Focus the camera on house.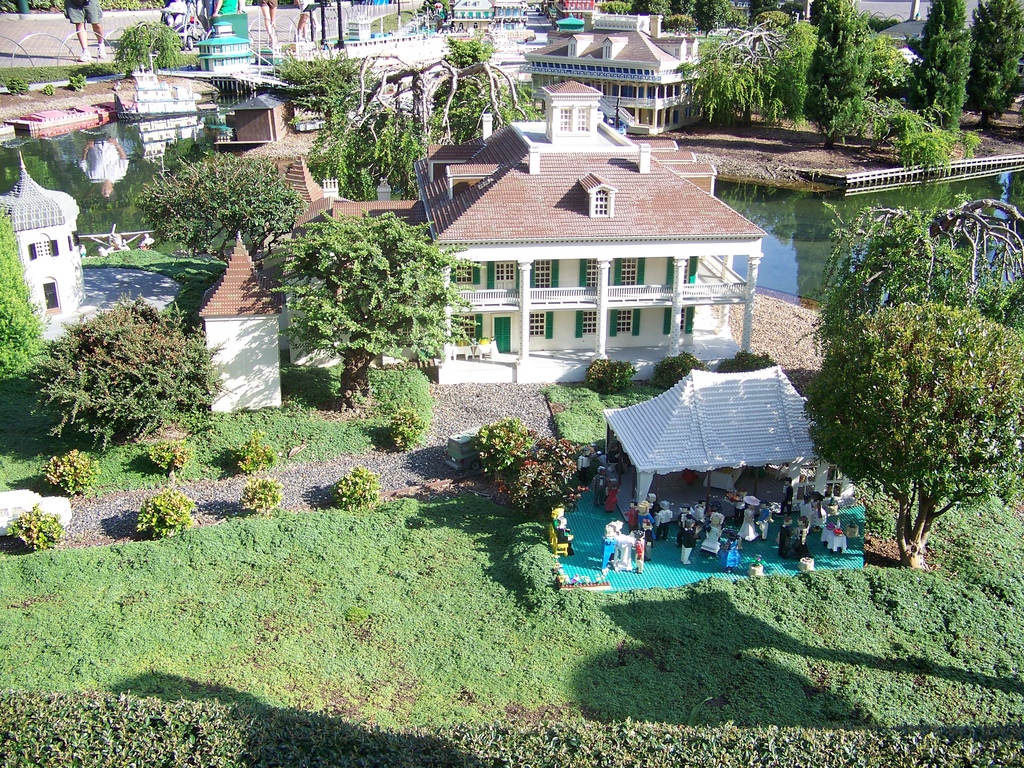
Focus region: x1=548, y1=0, x2=599, y2=22.
